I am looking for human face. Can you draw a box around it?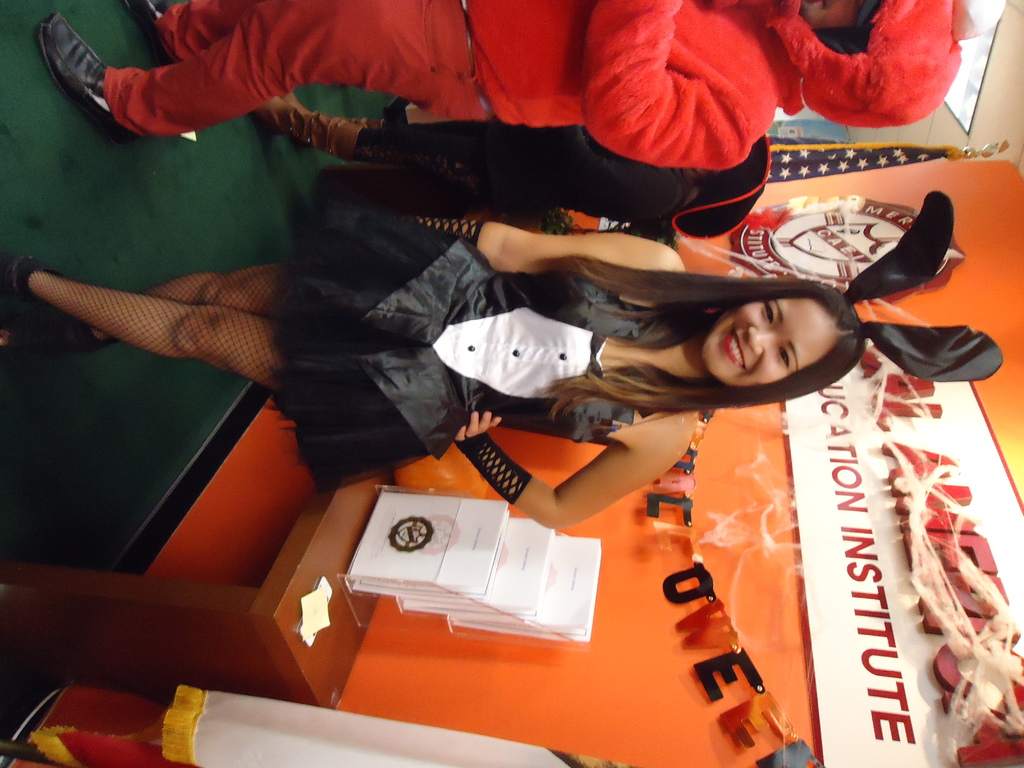
Sure, the bounding box is left=702, top=292, right=833, bottom=386.
